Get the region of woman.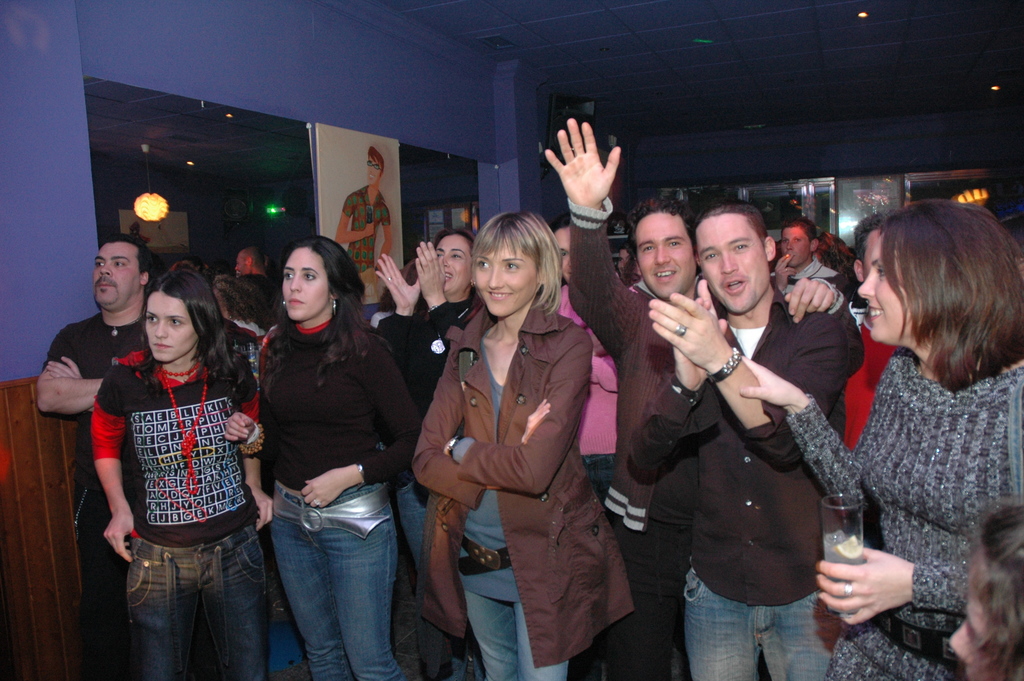
box=[374, 226, 486, 611].
